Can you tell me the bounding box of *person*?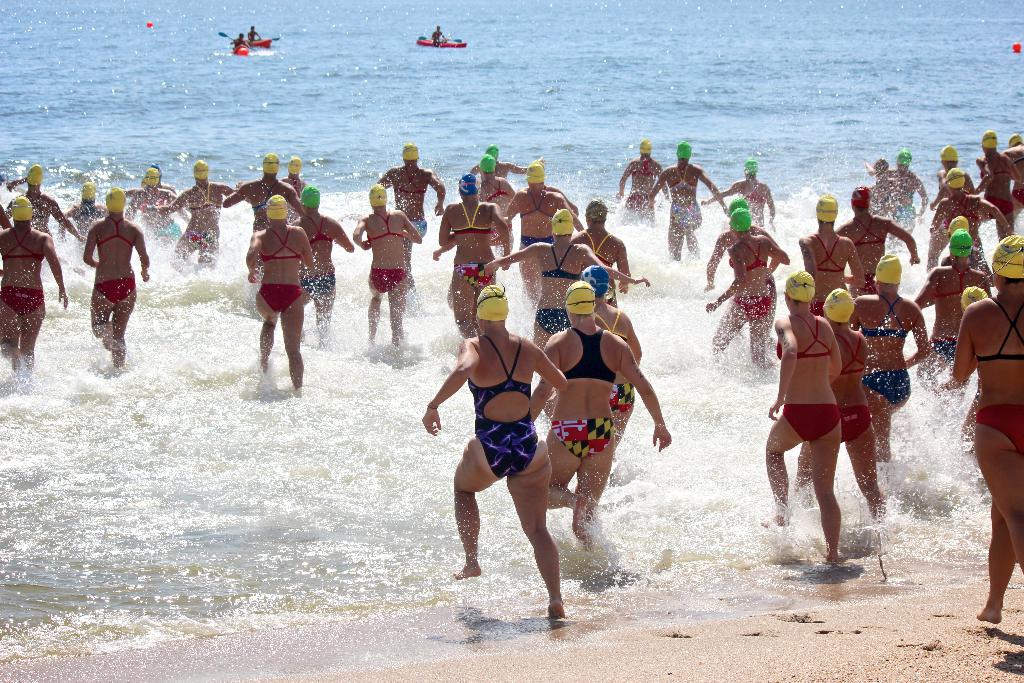
[x1=428, y1=28, x2=444, y2=42].
